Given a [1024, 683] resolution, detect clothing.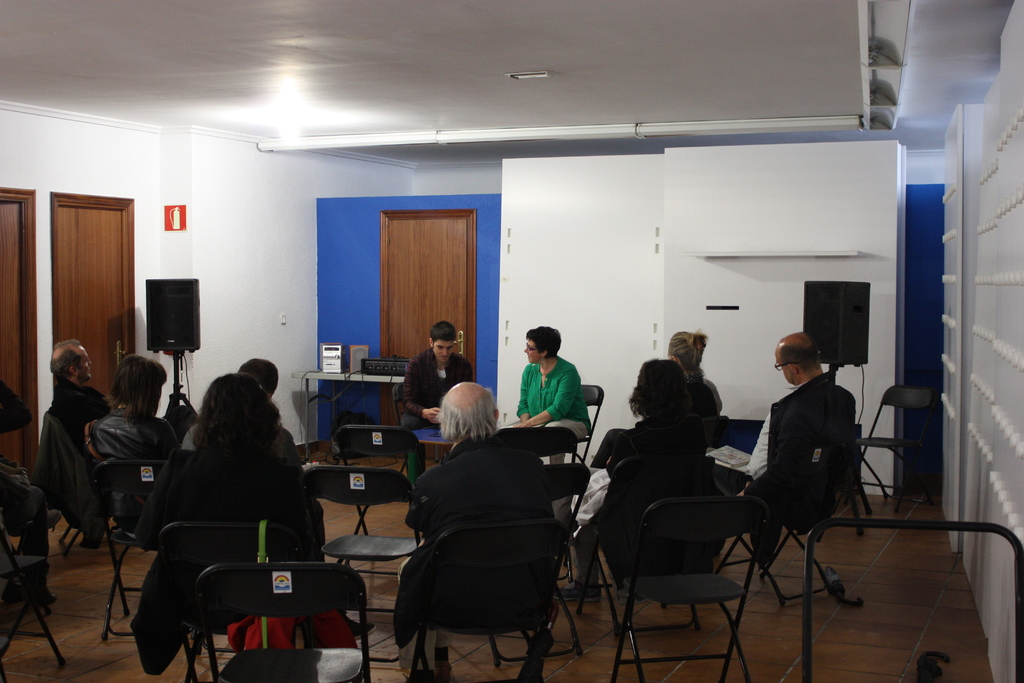
BBox(689, 374, 721, 420).
